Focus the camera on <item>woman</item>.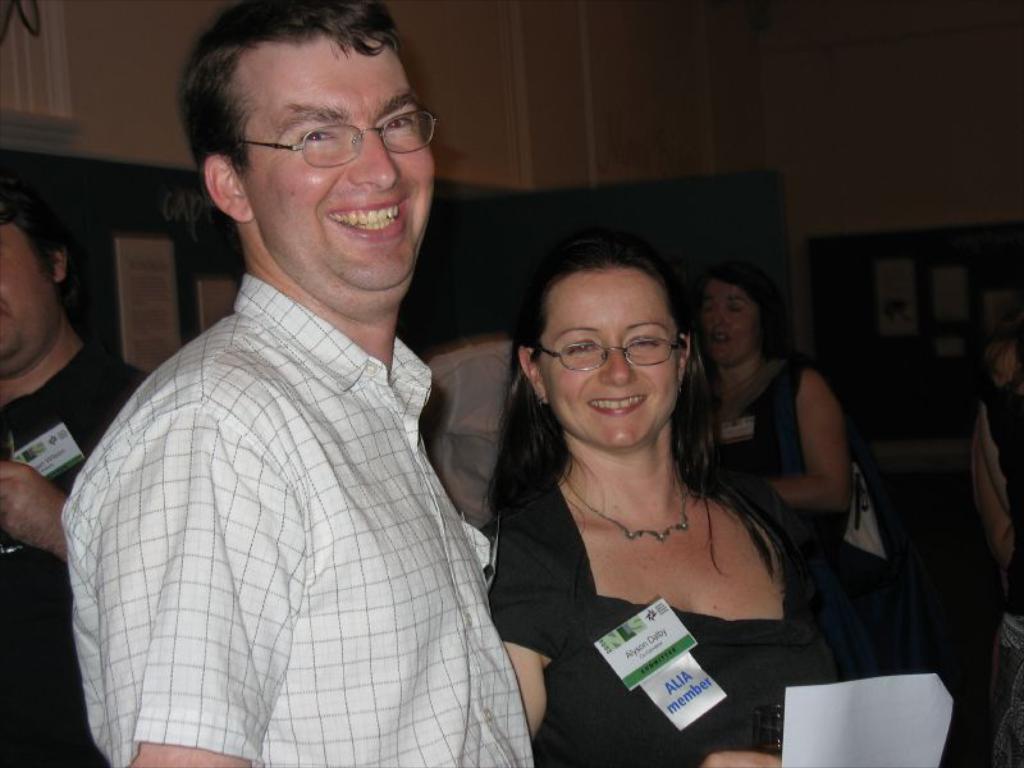
Focus region: <bbox>480, 241, 829, 767</bbox>.
